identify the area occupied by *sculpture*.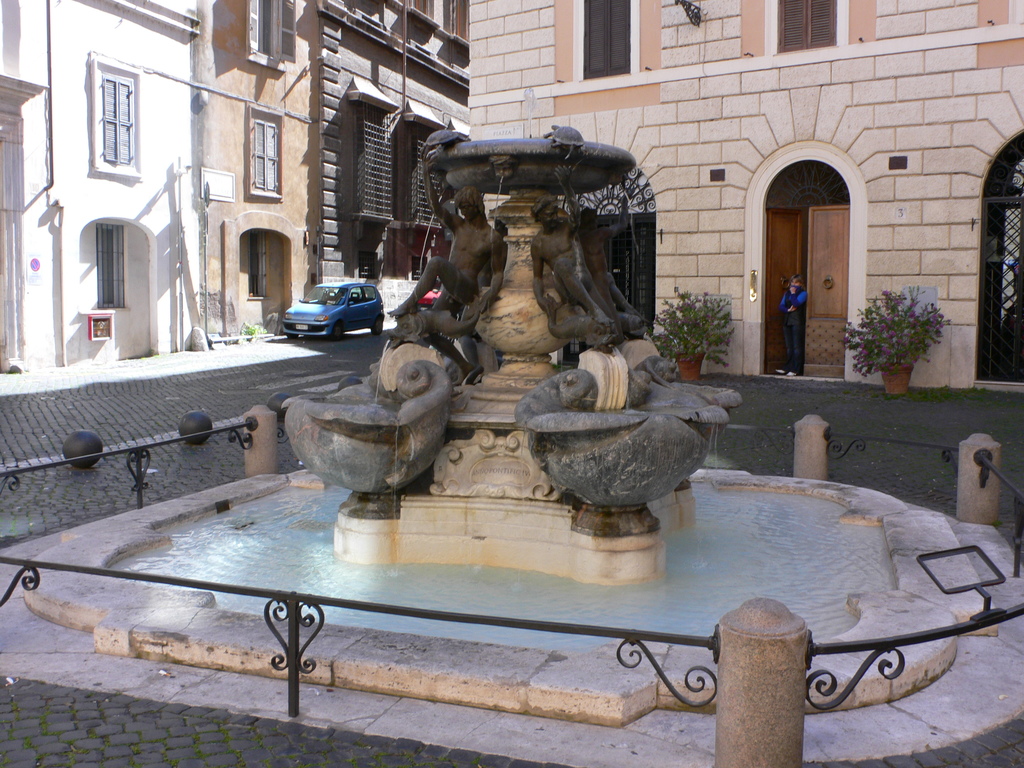
Area: (left=424, top=118, right=467, bottom=154).
